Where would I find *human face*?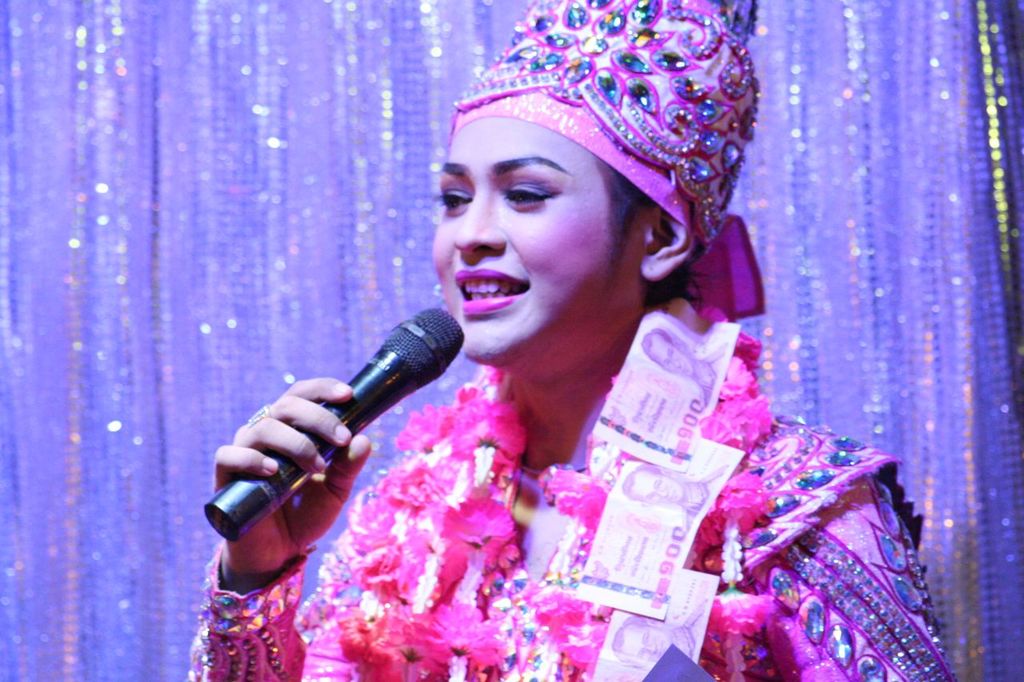
At box=[429, 119, 636, 355].
